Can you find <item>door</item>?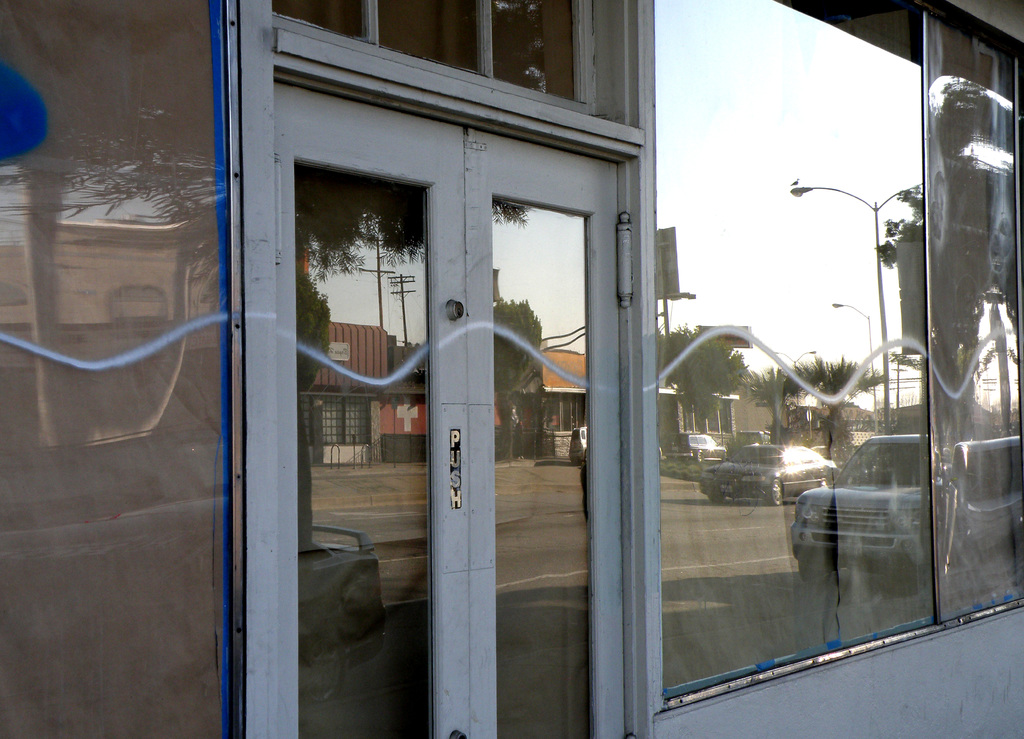
Yes, bounding box: (left=465, top=127, right=631, bottom=737).
